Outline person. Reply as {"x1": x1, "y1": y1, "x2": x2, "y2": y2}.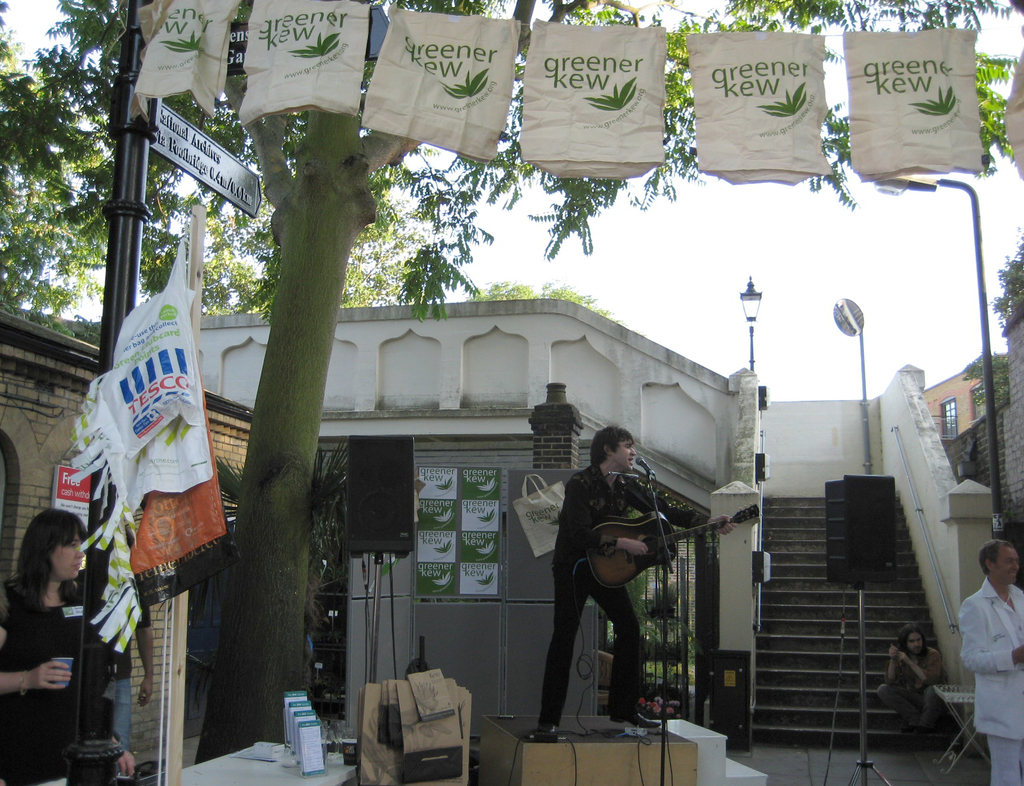
{"x1": 0, "y1": 501, "x2": 141, "y2": 785}.
